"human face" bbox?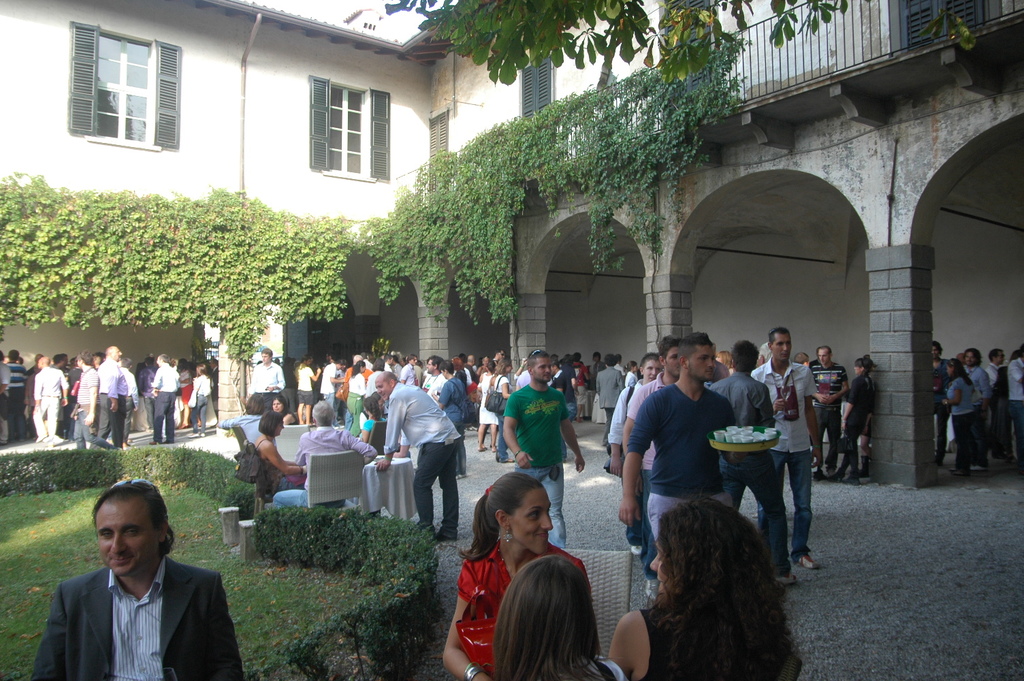
BBox(374, 382, 392, 400)
